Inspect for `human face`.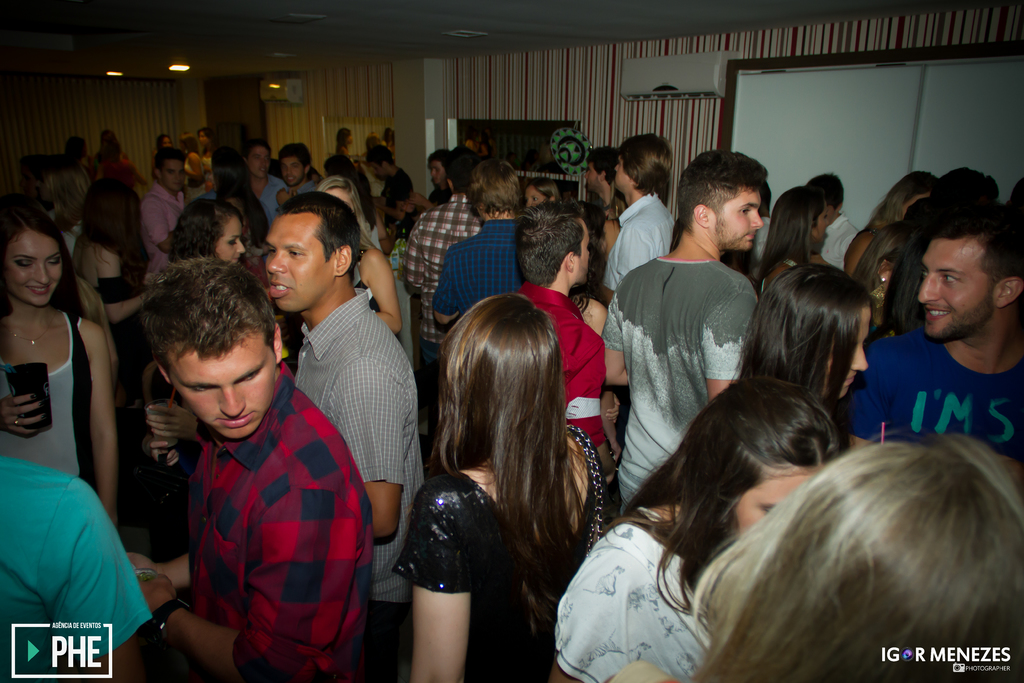
Inspection: 427/160/448/186.
